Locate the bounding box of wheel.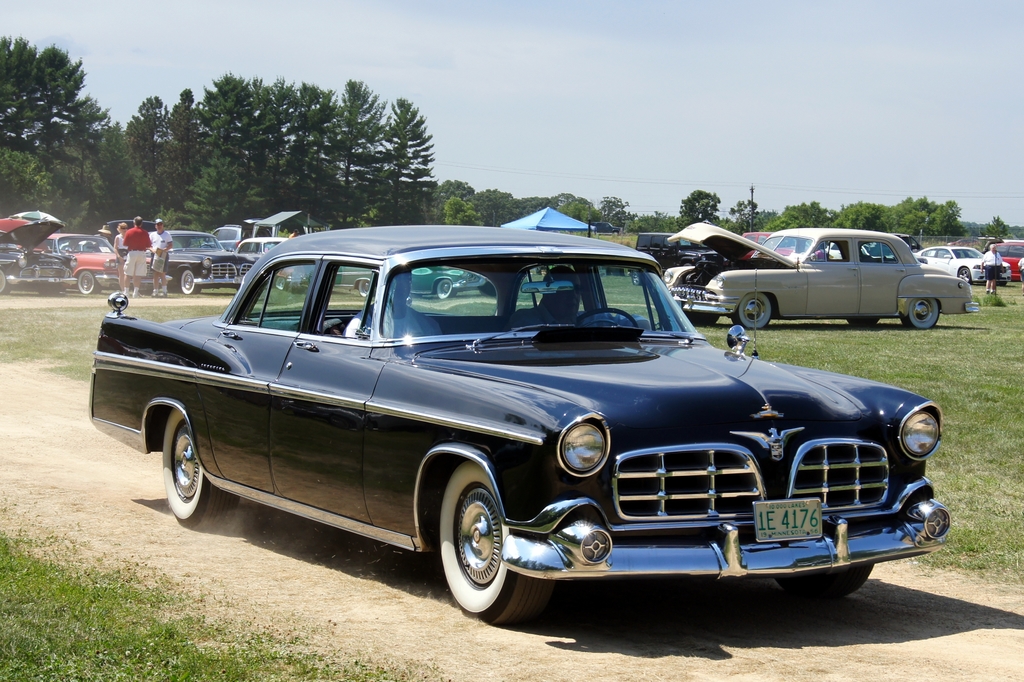
Bounding box: 438 483 524 615.
